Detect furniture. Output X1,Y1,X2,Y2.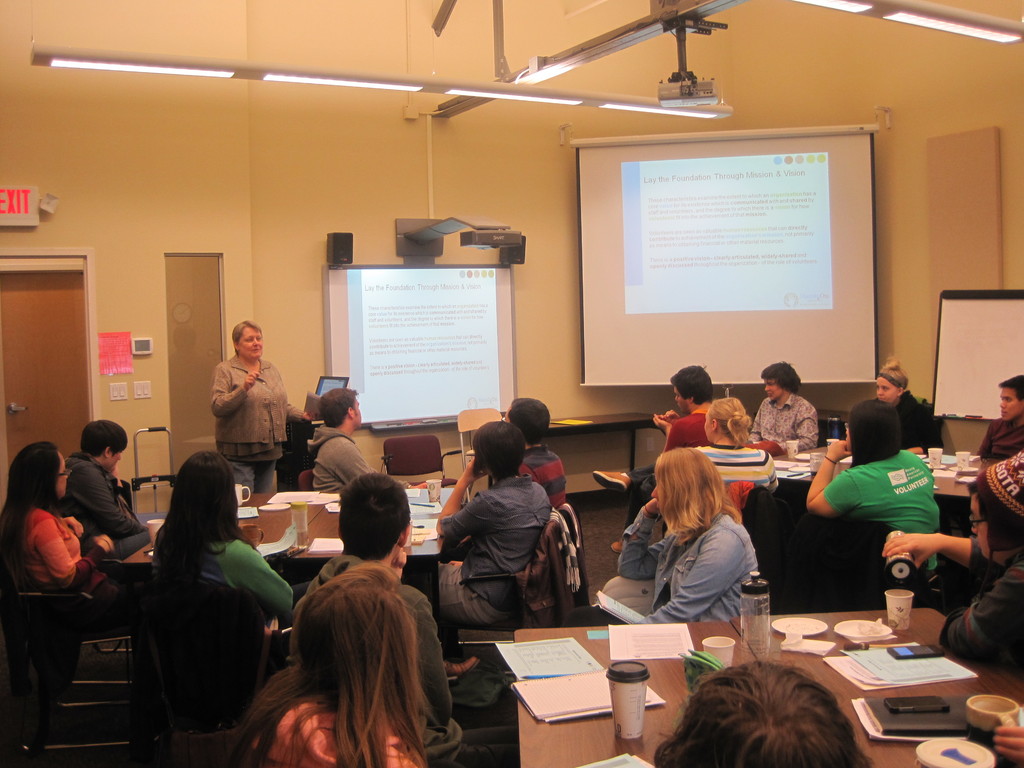
773,454,968,595.
